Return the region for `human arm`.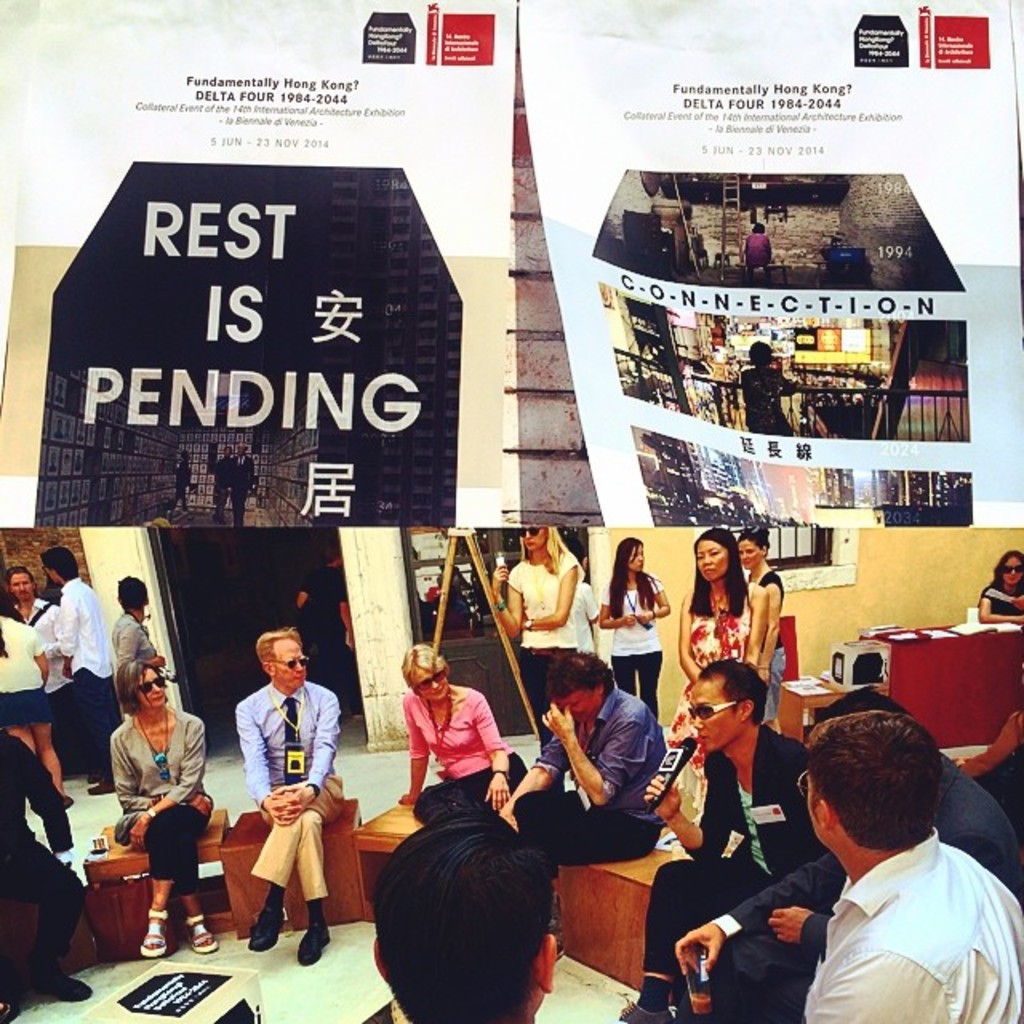
<box>544,704,648,818</box>.
